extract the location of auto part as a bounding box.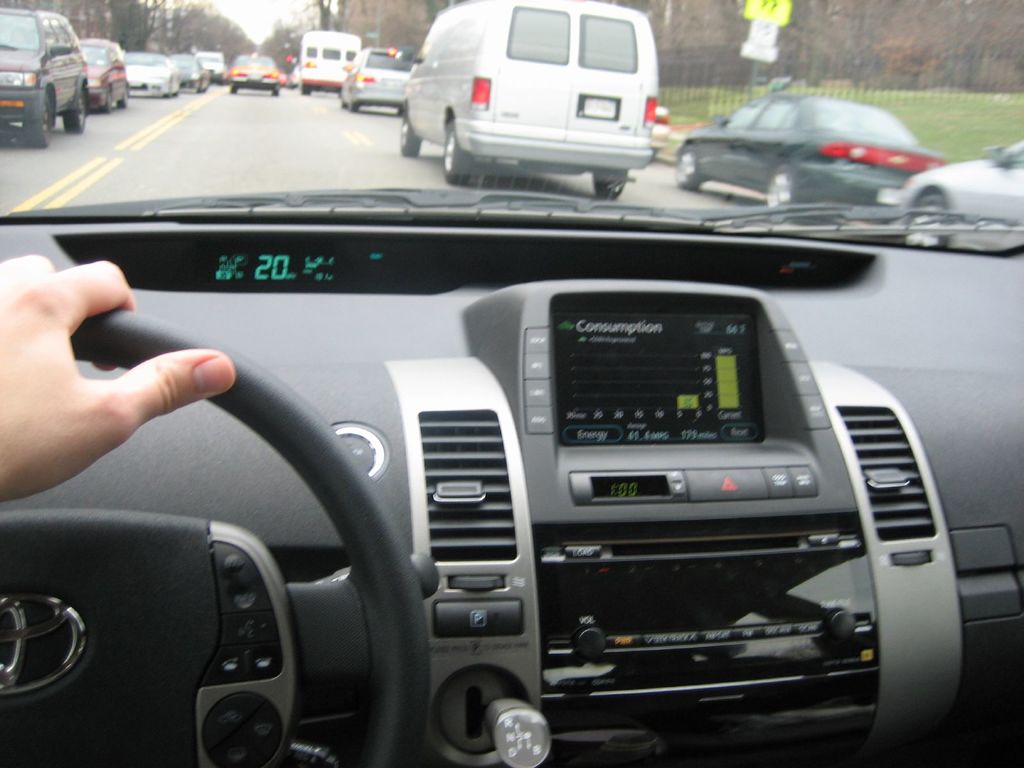
left=403, top=1, right=668, bottom=203.
